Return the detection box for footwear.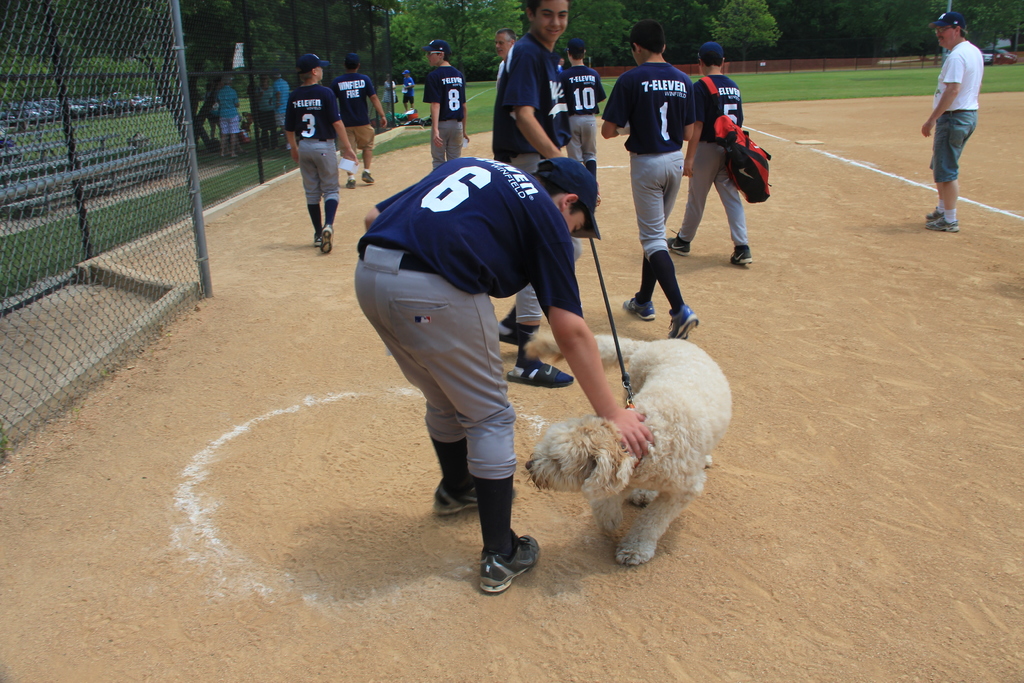
region(666, 228, 689, 253).
